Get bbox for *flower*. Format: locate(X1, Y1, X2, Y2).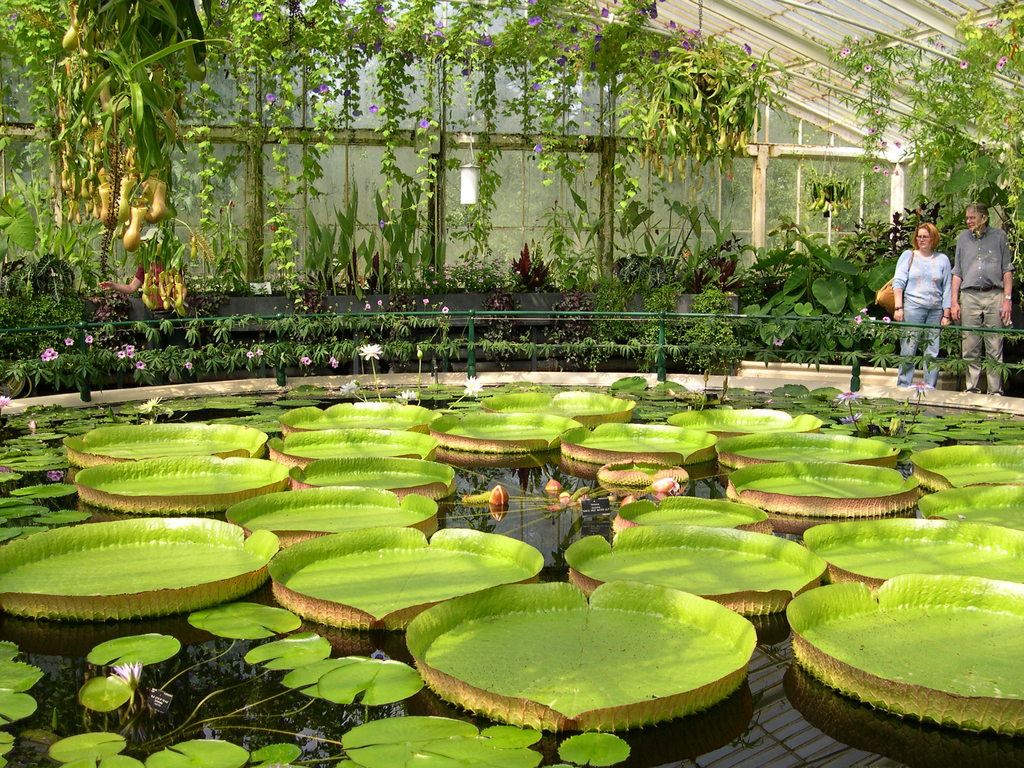
locate(40, 352, 47, 362).
